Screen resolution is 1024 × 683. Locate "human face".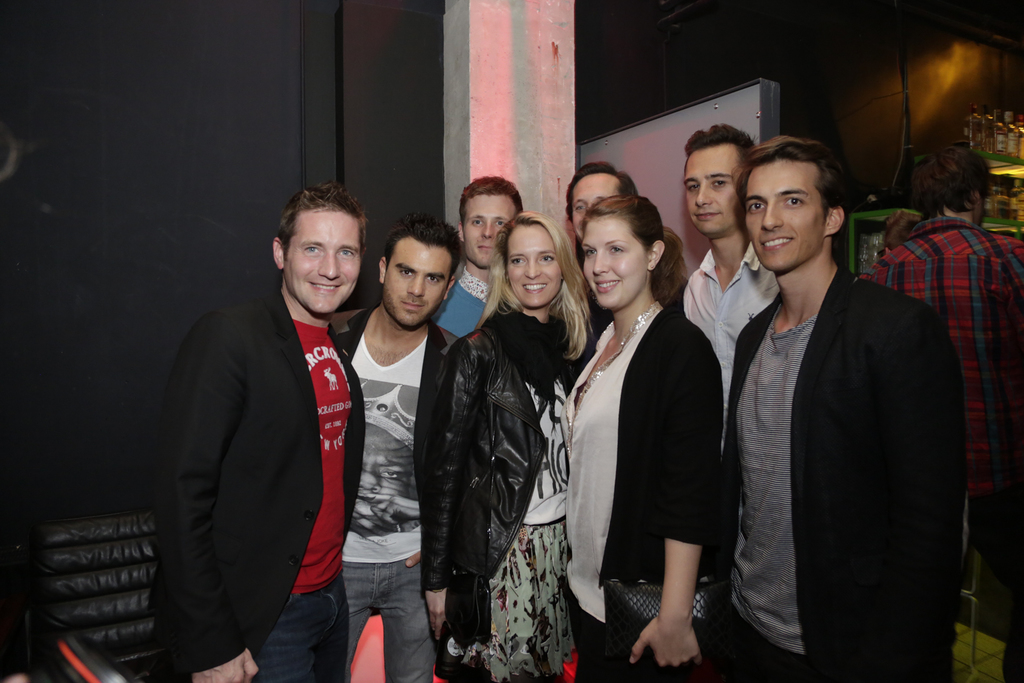
locate(569, 173, 618, 236).
